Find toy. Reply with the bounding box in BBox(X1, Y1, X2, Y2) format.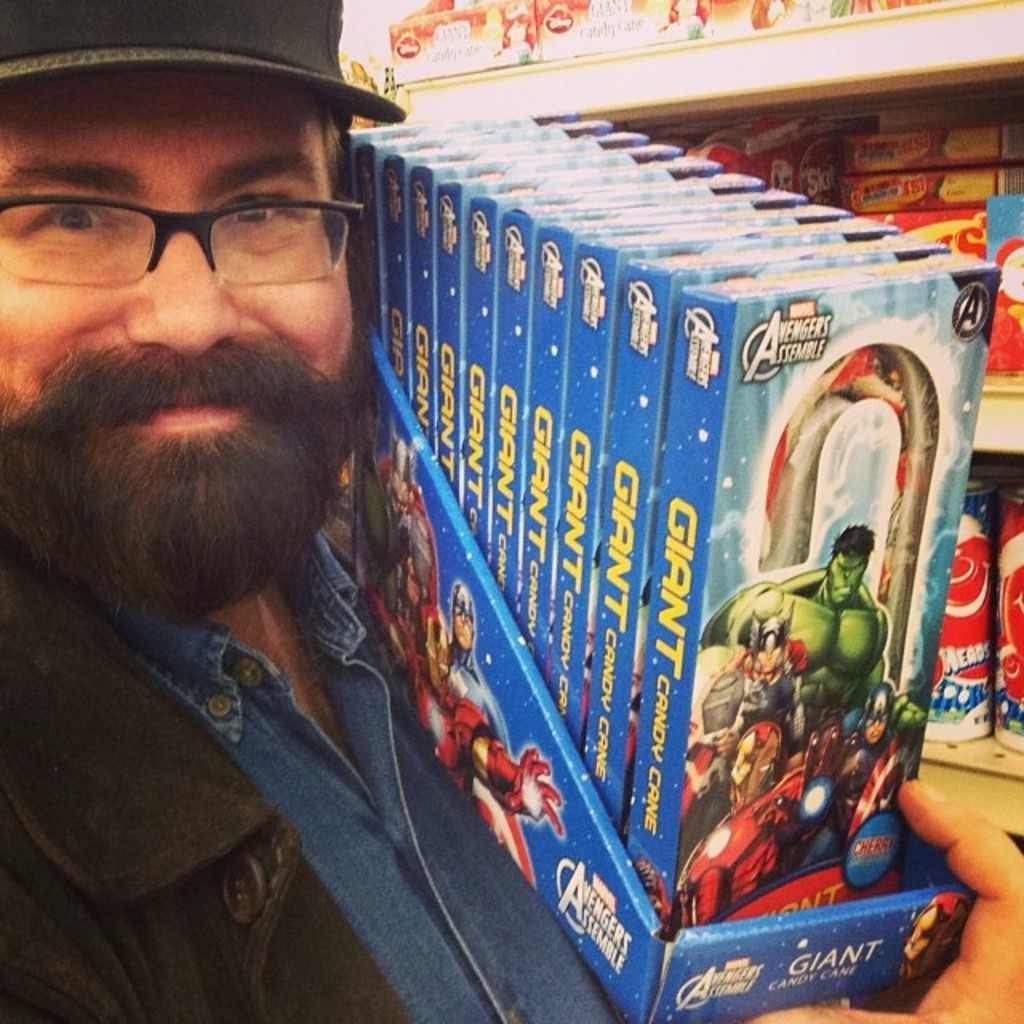
BBox(818, 669, 926, 837).
